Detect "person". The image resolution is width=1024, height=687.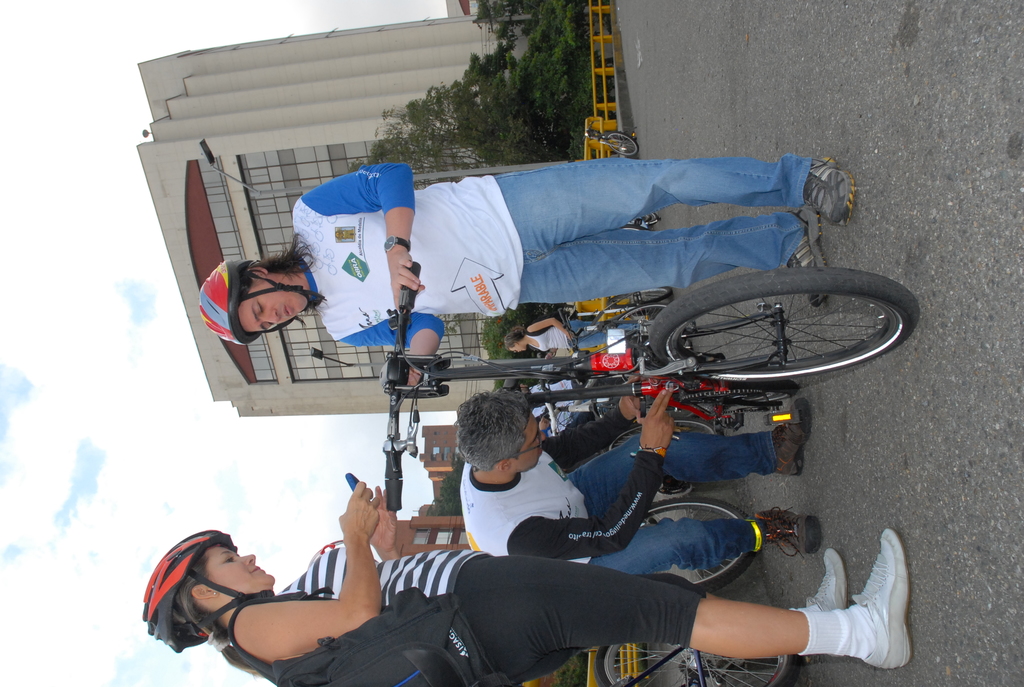
region(504, 315, 645, 351).
